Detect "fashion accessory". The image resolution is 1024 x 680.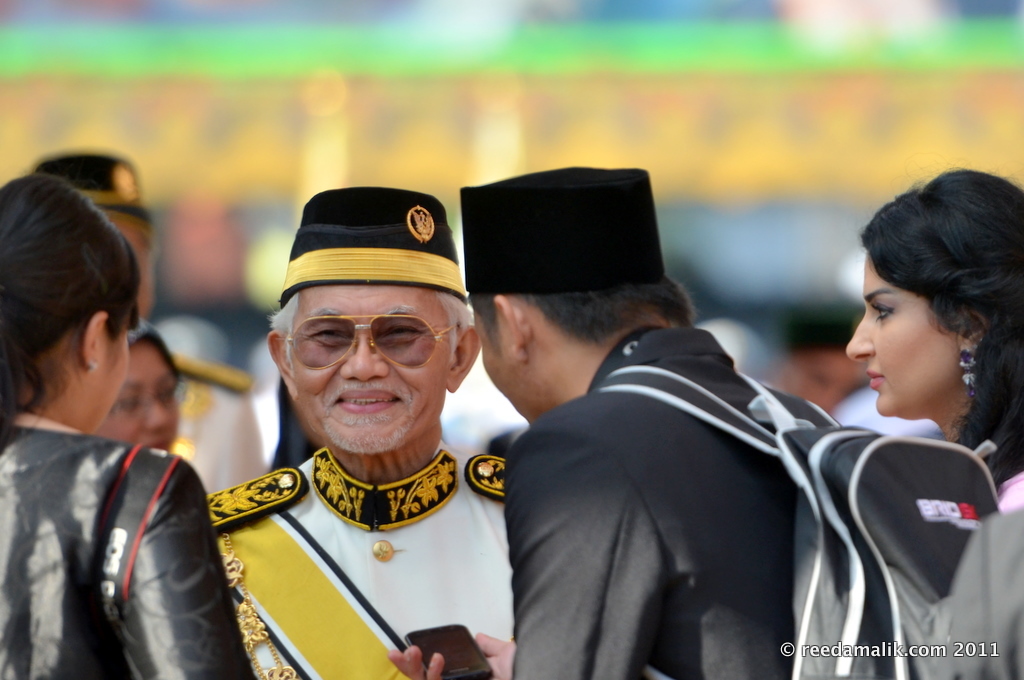
rect(953, 341, 976, 397).
